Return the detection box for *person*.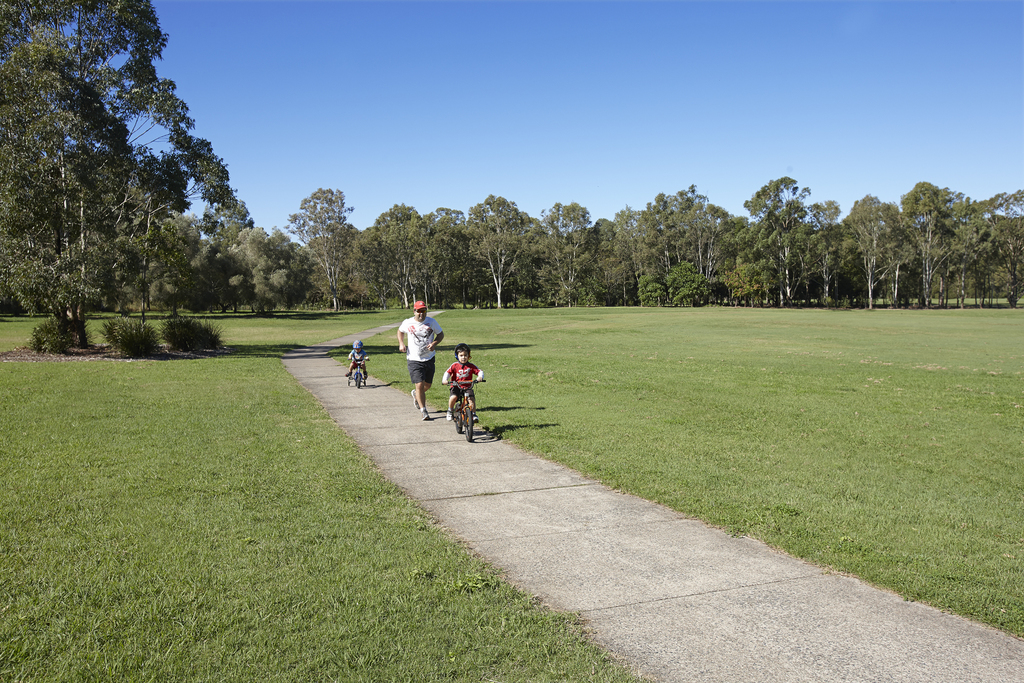
BBox(444, 344, 482, 418).
